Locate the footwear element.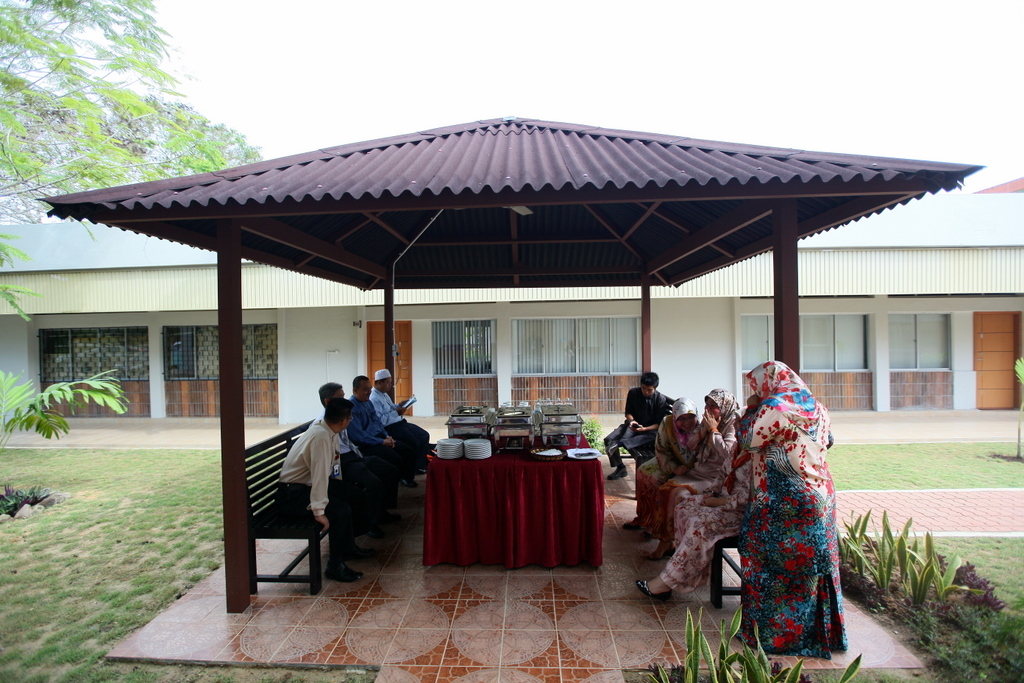
Element bbox: region(382, 510, 394, 526).
